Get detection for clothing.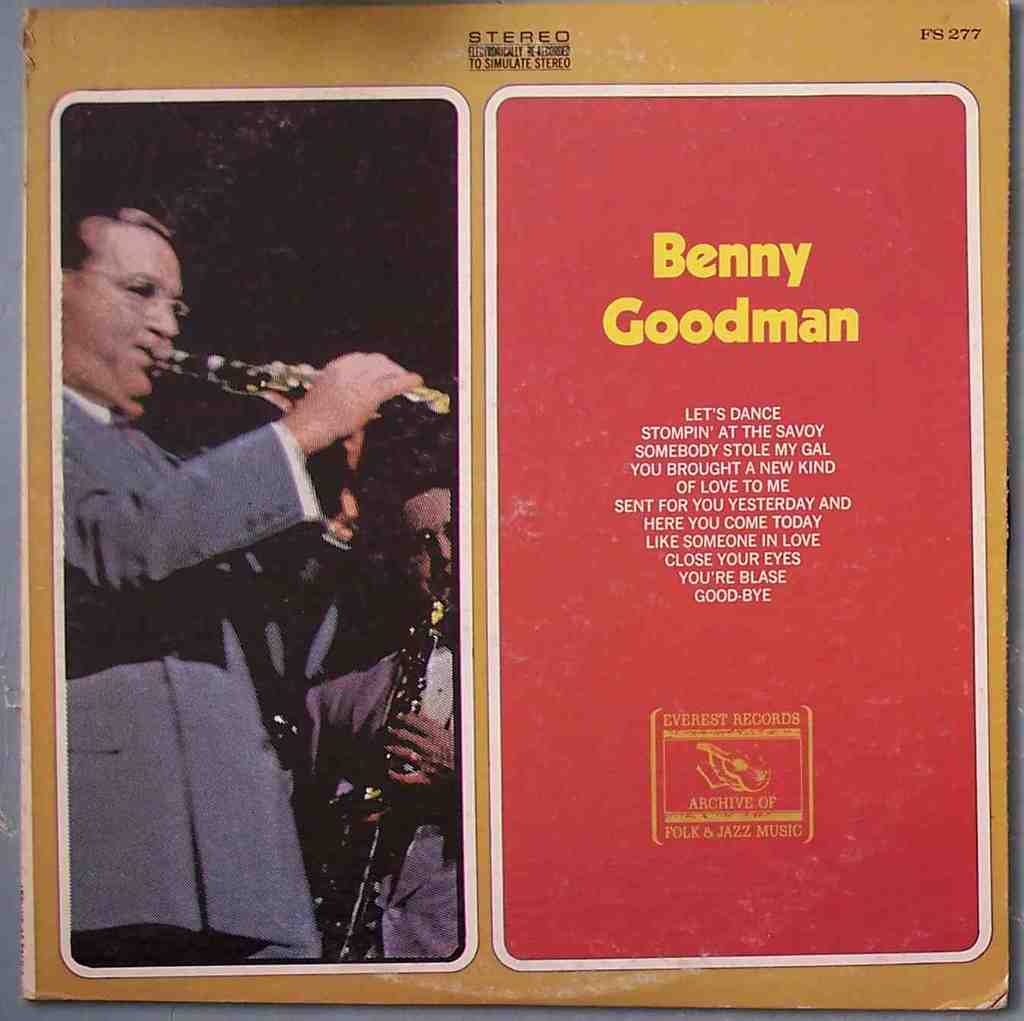
Detection: <box>62,379,327,972</box>.
